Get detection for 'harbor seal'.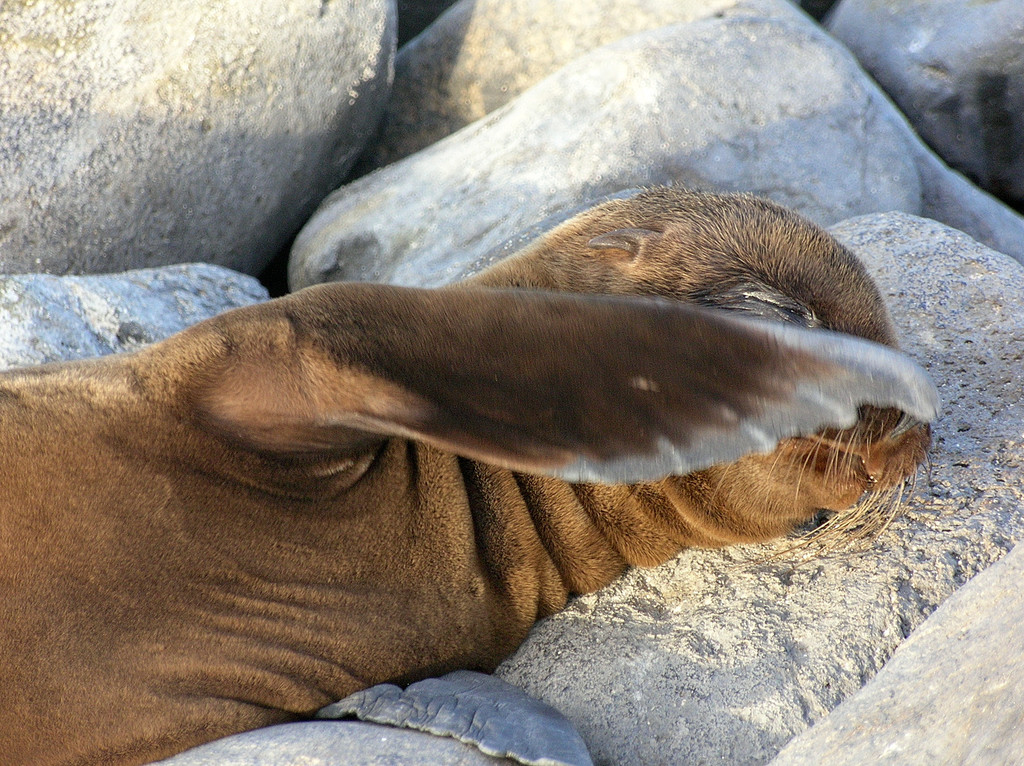
Detection: 0:179:943:765.
